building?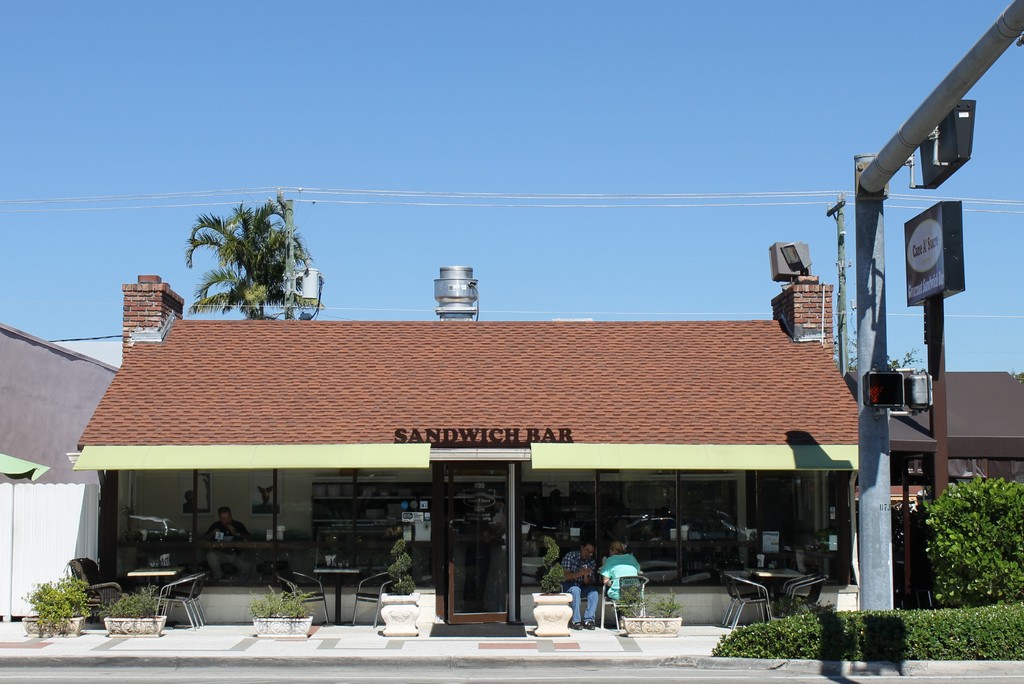
rect(66, 275, 866, 635)
